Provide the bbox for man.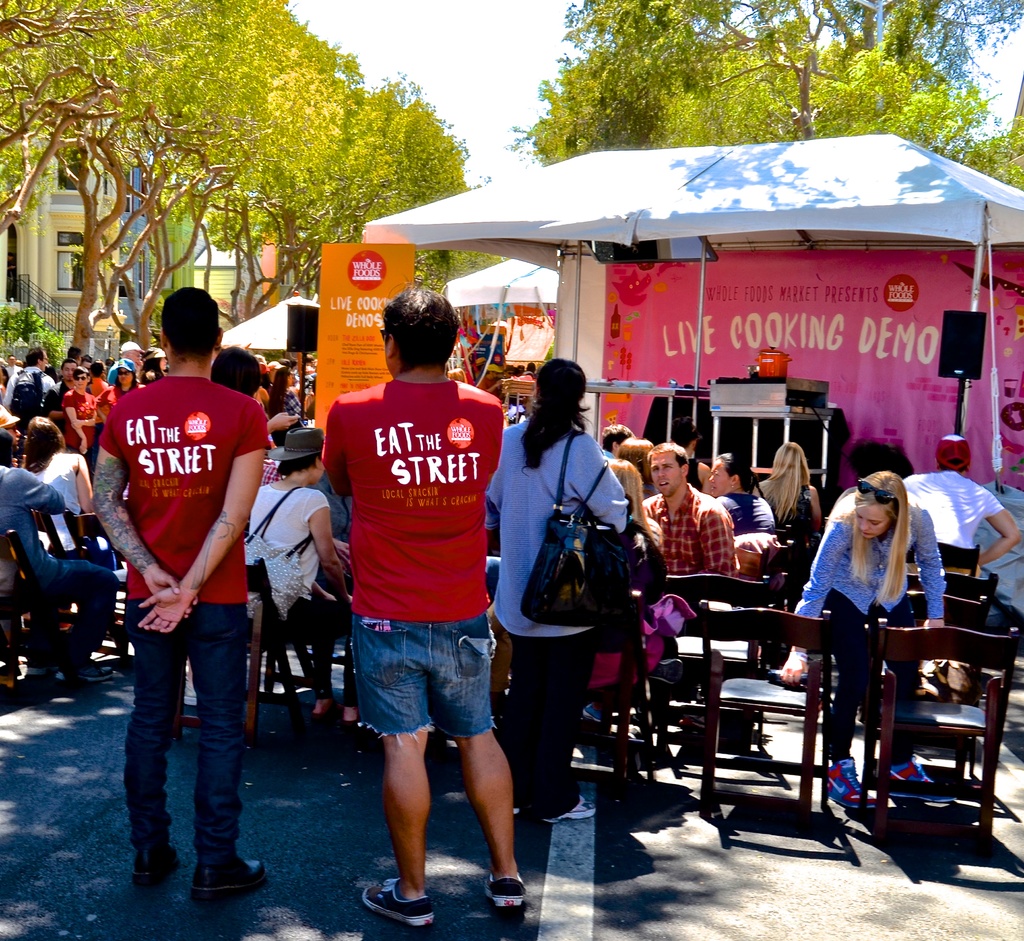
(85,295,276,903).
